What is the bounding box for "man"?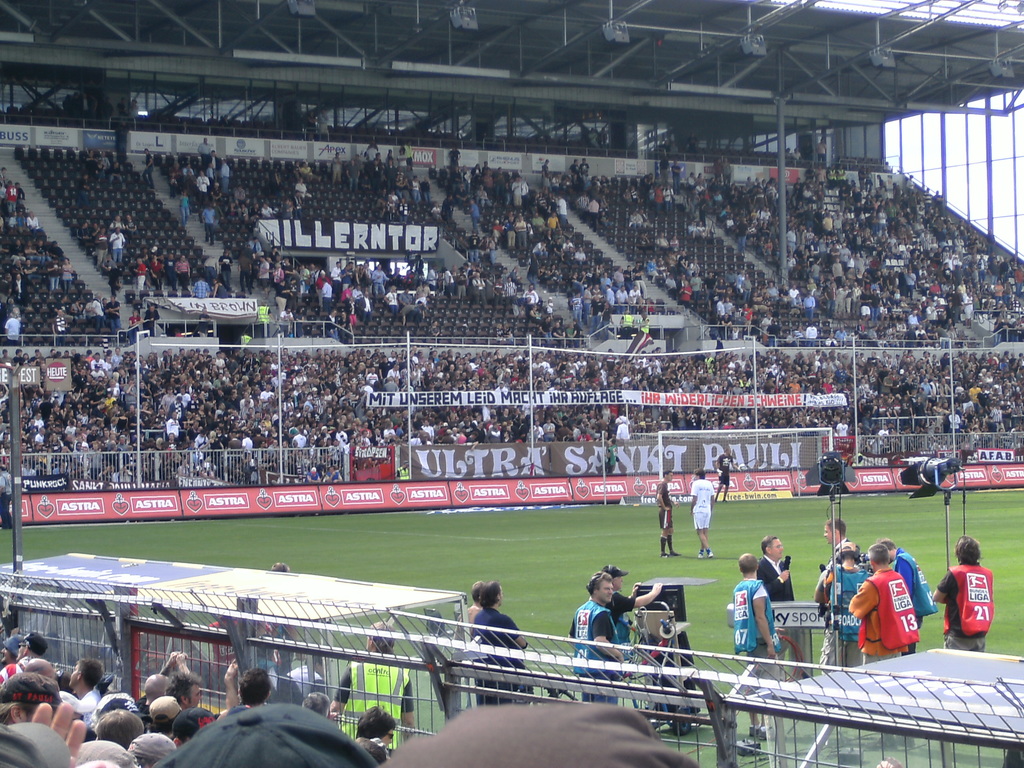
region(149, 245, 164, 255).
